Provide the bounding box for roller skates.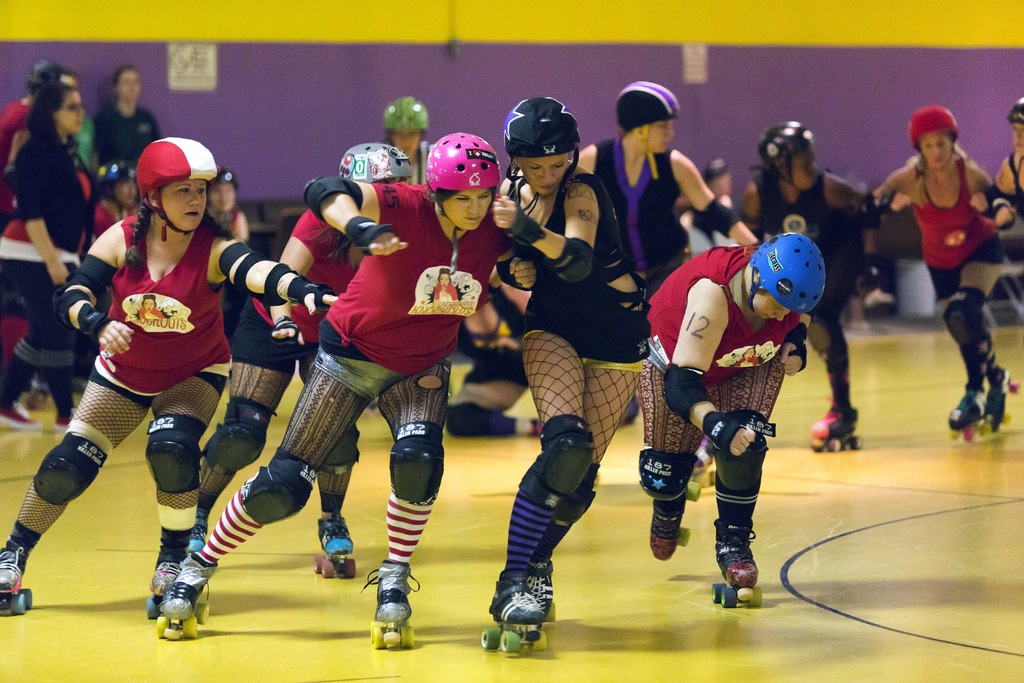
x1=309 y1=517 x2=358 y2=581.
